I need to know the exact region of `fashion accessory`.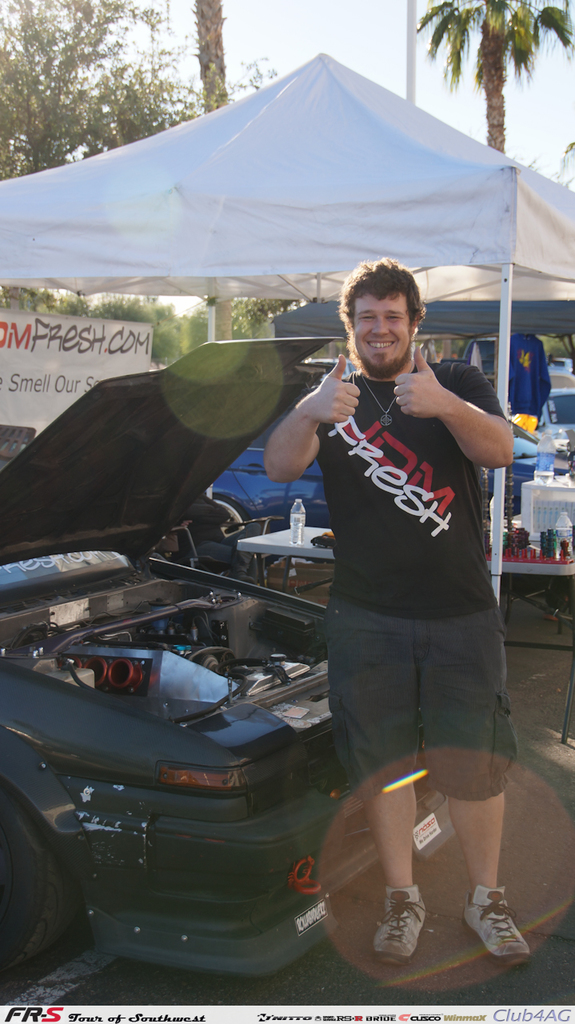
Region: box=[455, 883, 534, 968].
